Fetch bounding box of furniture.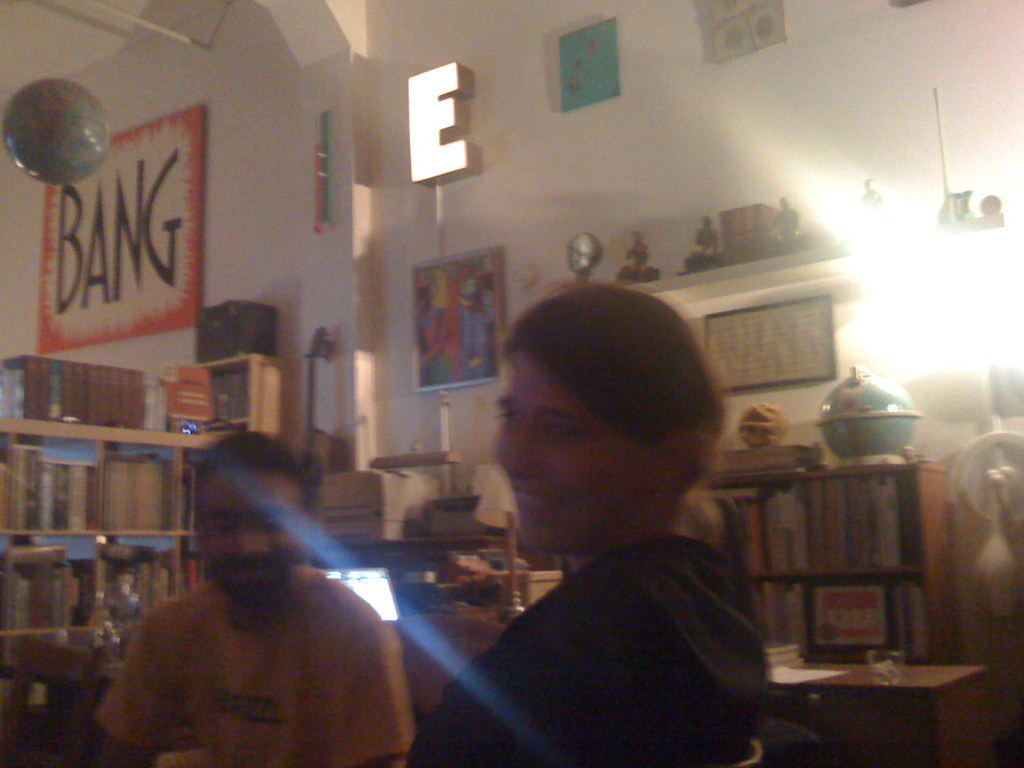
Bbox: [x1=201, y1=351, x2=303, y2=446].
